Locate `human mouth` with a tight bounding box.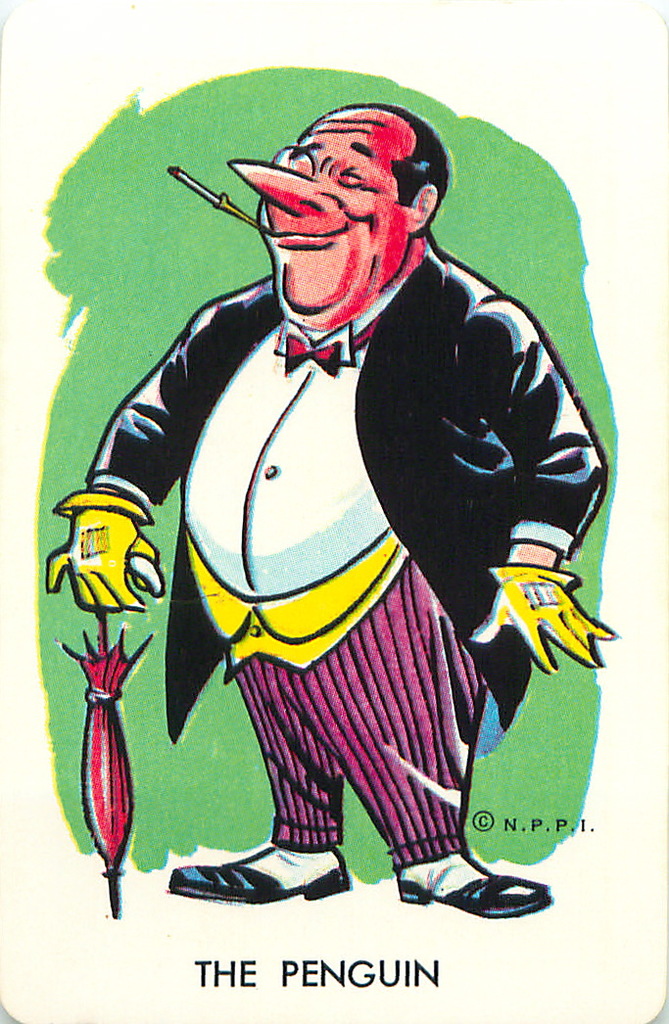
box=[266, 224, 348, 249].
